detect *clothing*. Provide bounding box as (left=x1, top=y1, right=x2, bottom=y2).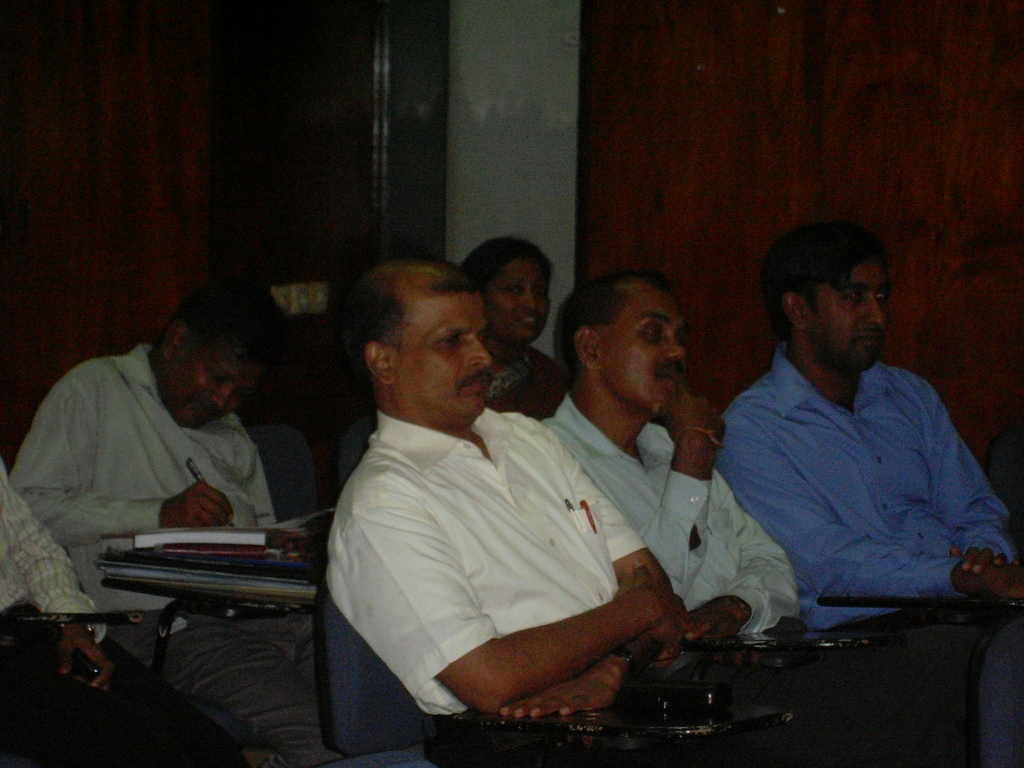
(left=486, top=335, right=561, bottom=415).
